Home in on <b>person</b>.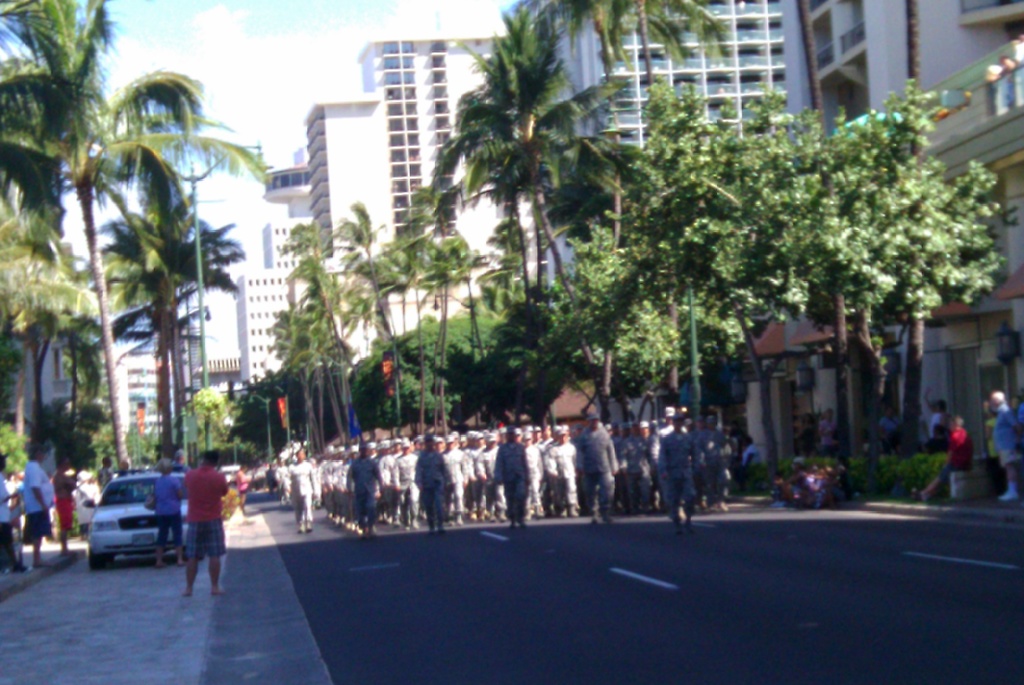
Homed in at (x1=166, y1=461, x2=223, y2=599).
